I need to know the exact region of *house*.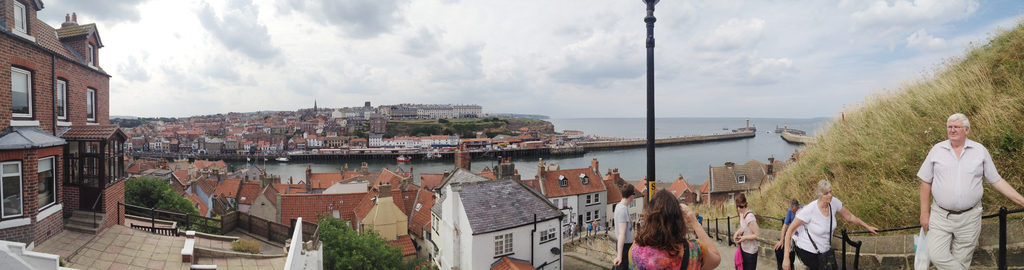
Region: x1=0 y1=31 x2=135 y2=239.
